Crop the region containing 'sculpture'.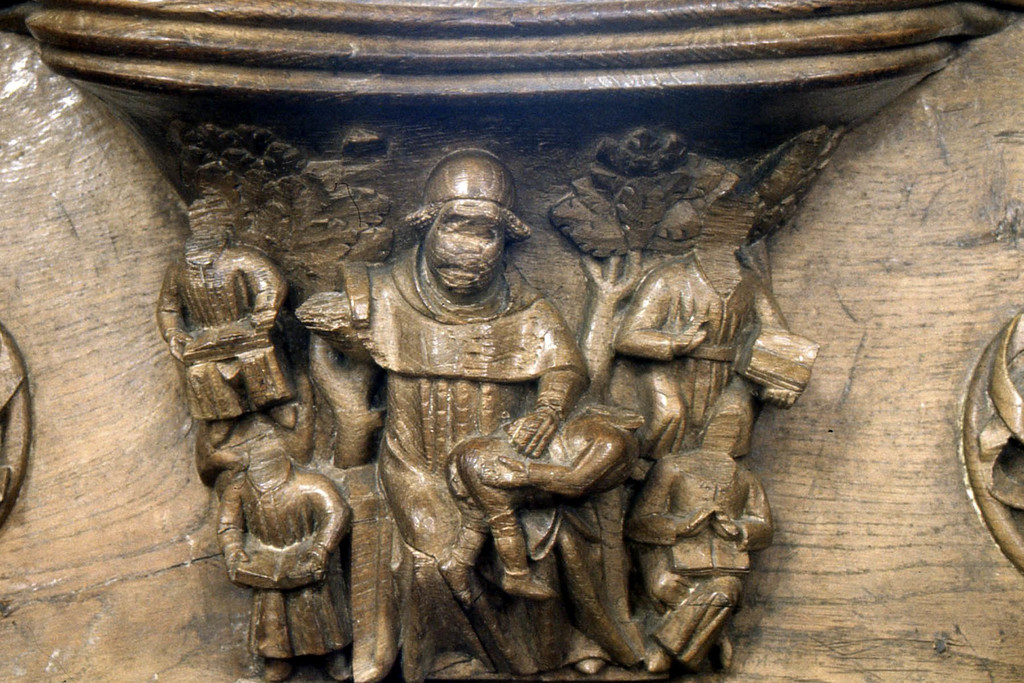
Crop region: bbox=(614, 172, 803, 448).
